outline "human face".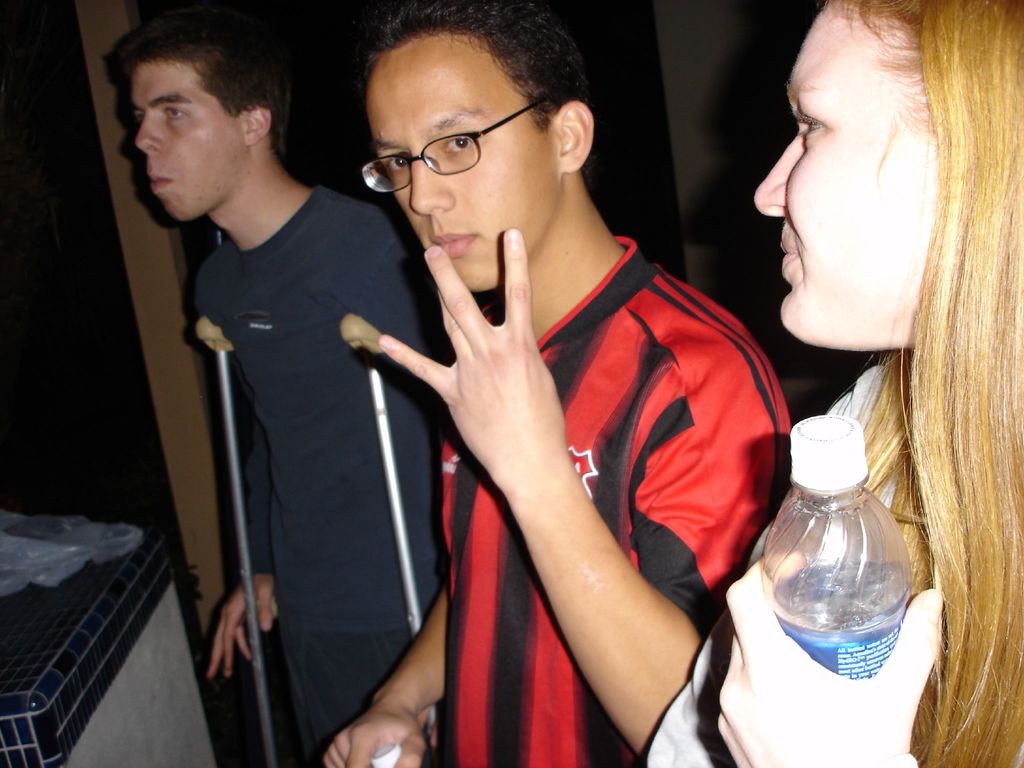
Outline: [left=133, top=60, right=247, bottom=221].
